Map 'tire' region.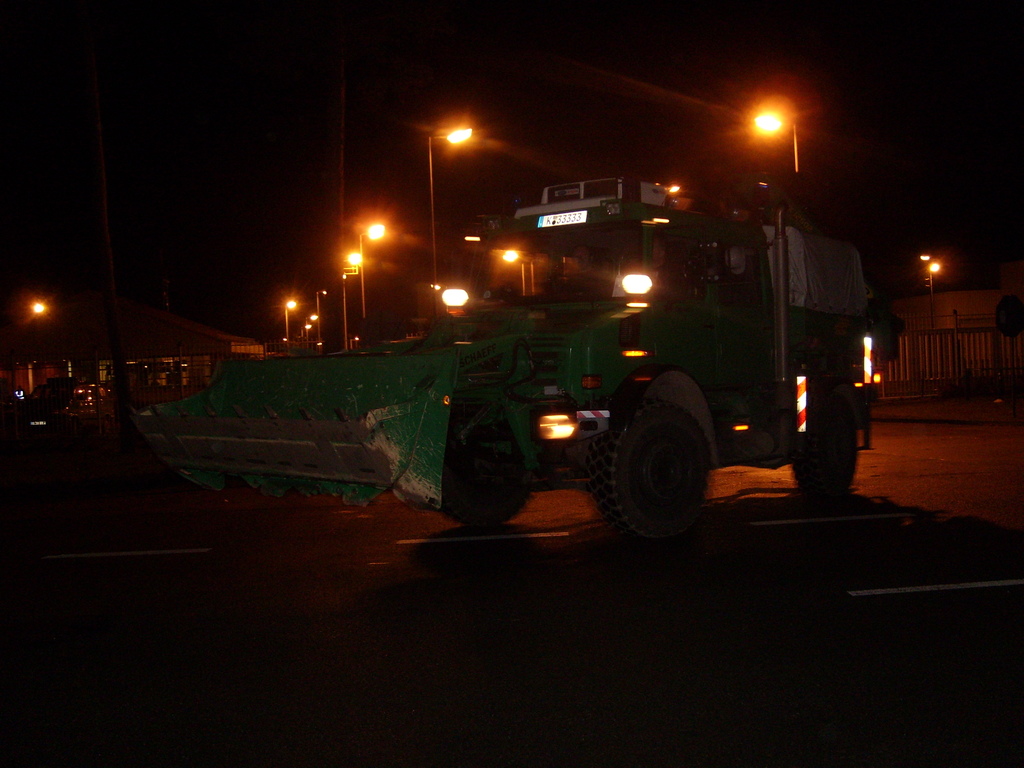
Mapped to <box>602,374,724,537</box>.
